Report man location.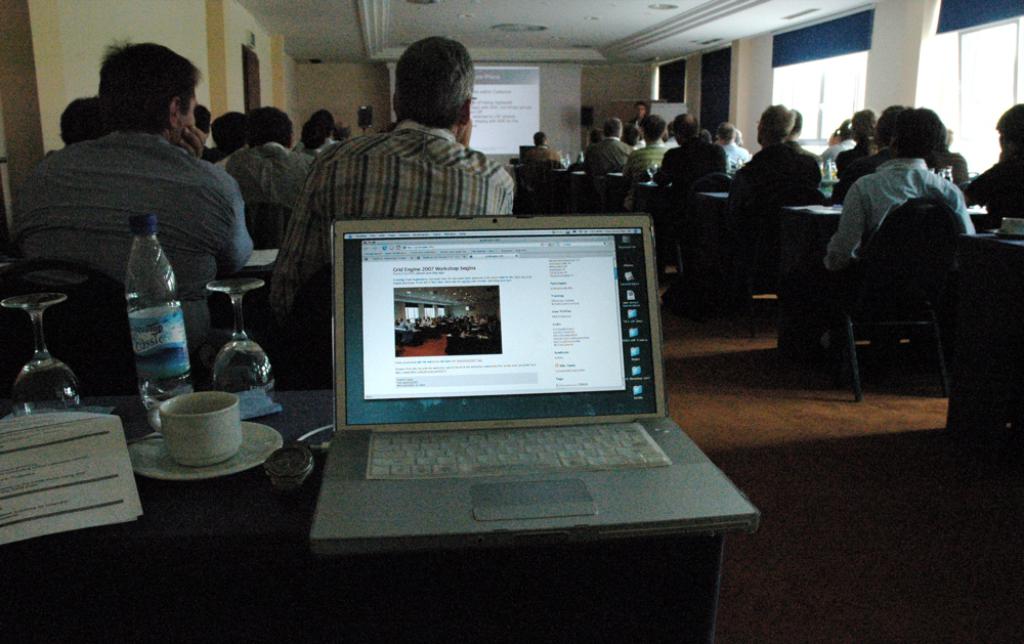
Report: locate(198, 101, 213, 163).
